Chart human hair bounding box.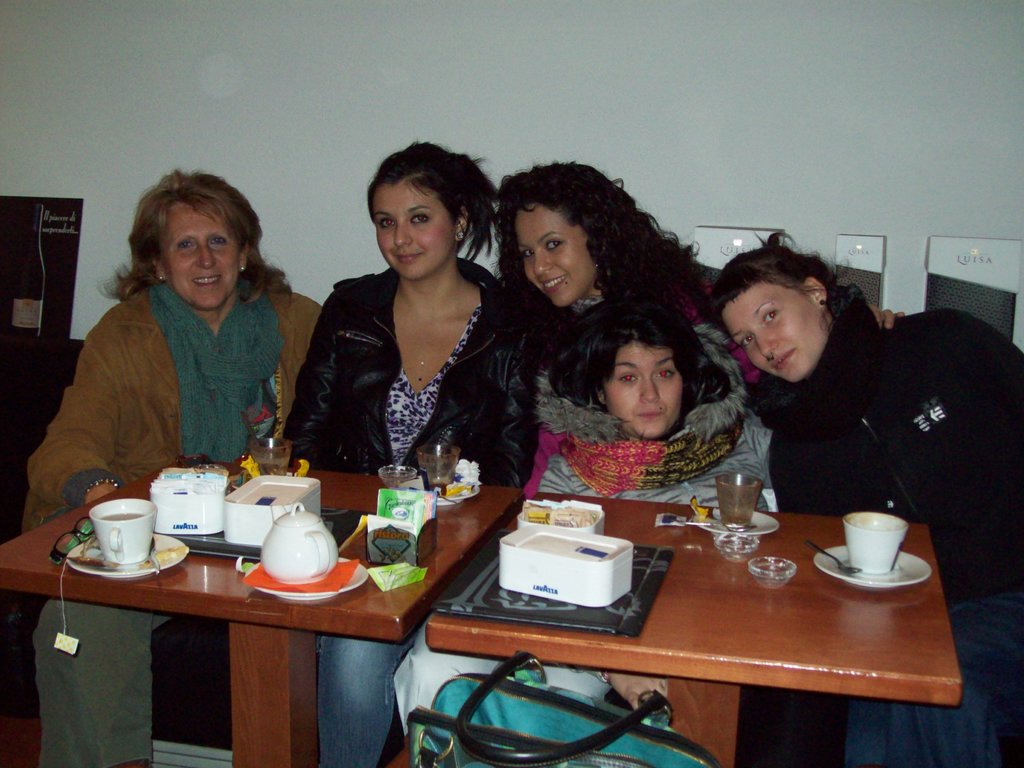
Charted: [x1=120, y1=165, x2=263, y2=314].
